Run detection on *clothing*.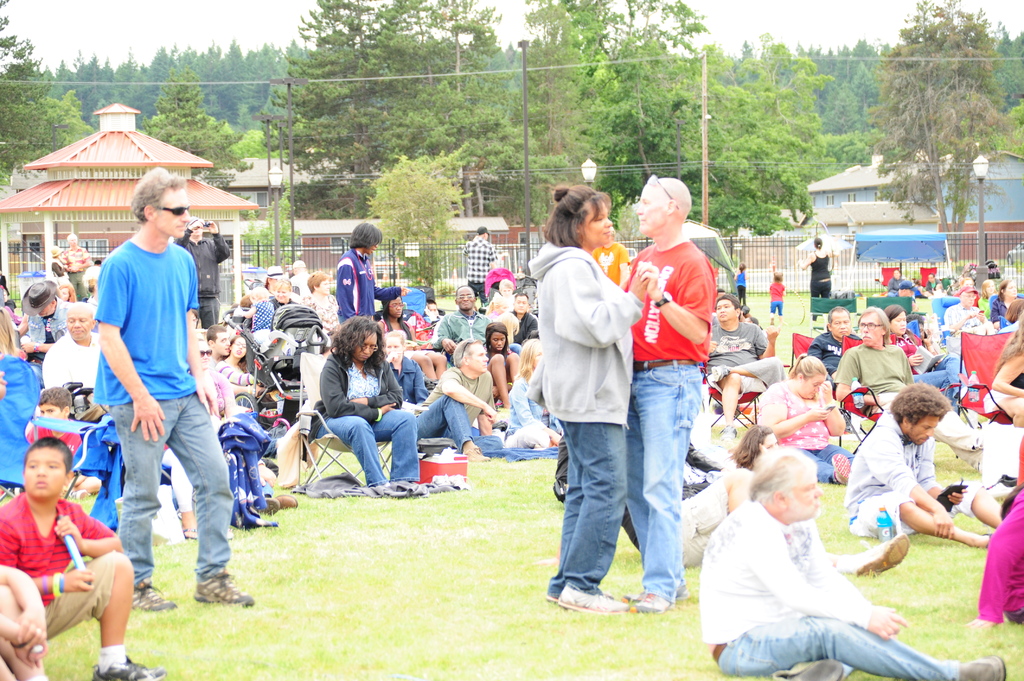
Result: region(67, 244, 90, 298).
